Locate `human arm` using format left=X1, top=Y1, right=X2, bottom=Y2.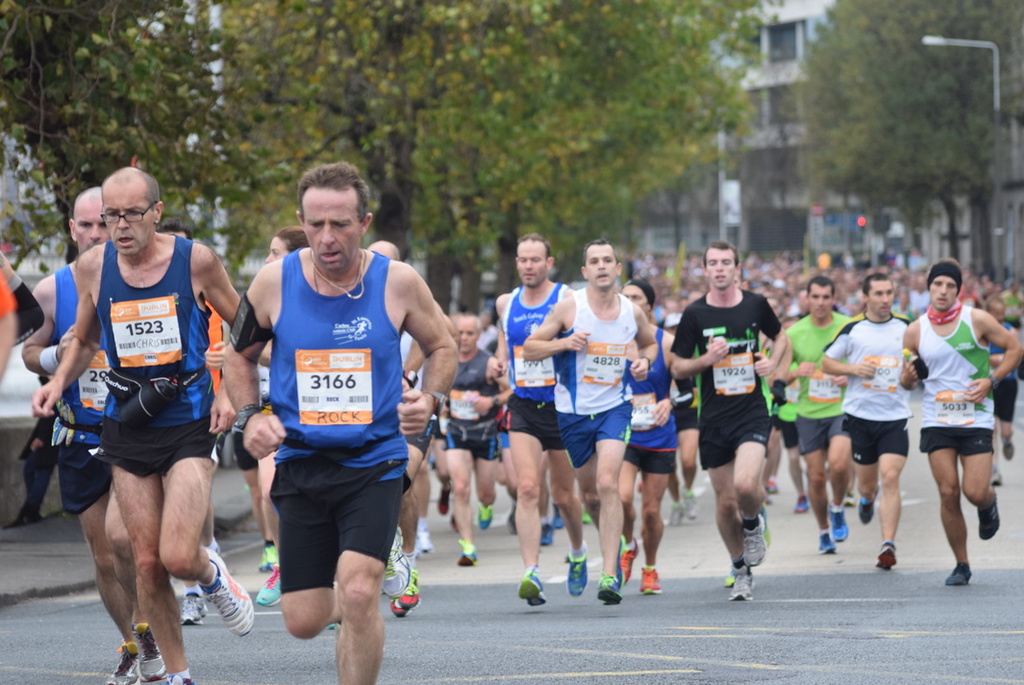
left=626, top=307, right=667, bottom=384.
